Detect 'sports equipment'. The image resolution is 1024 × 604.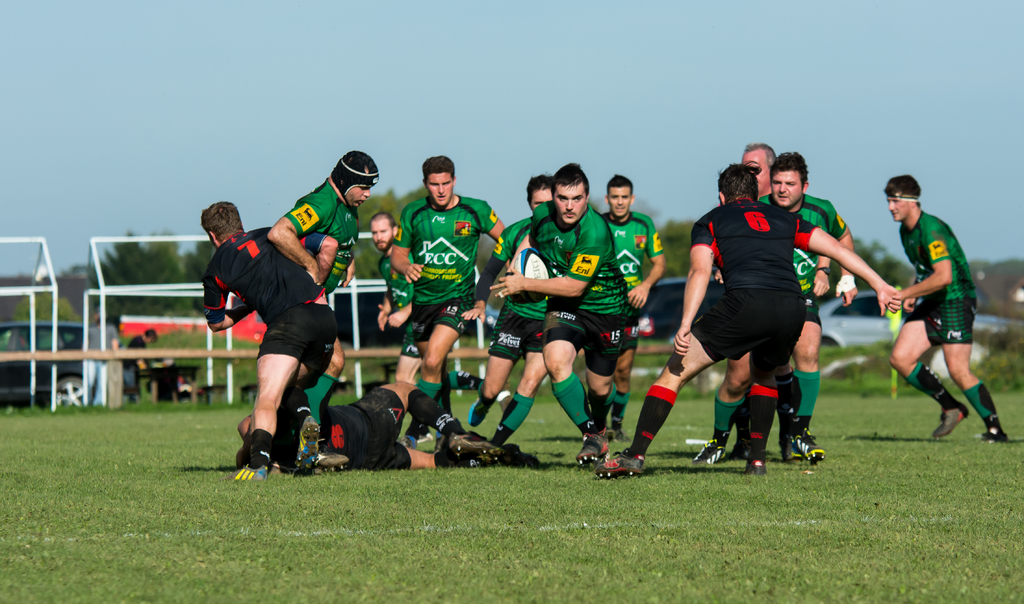
[510,249,556,302].
